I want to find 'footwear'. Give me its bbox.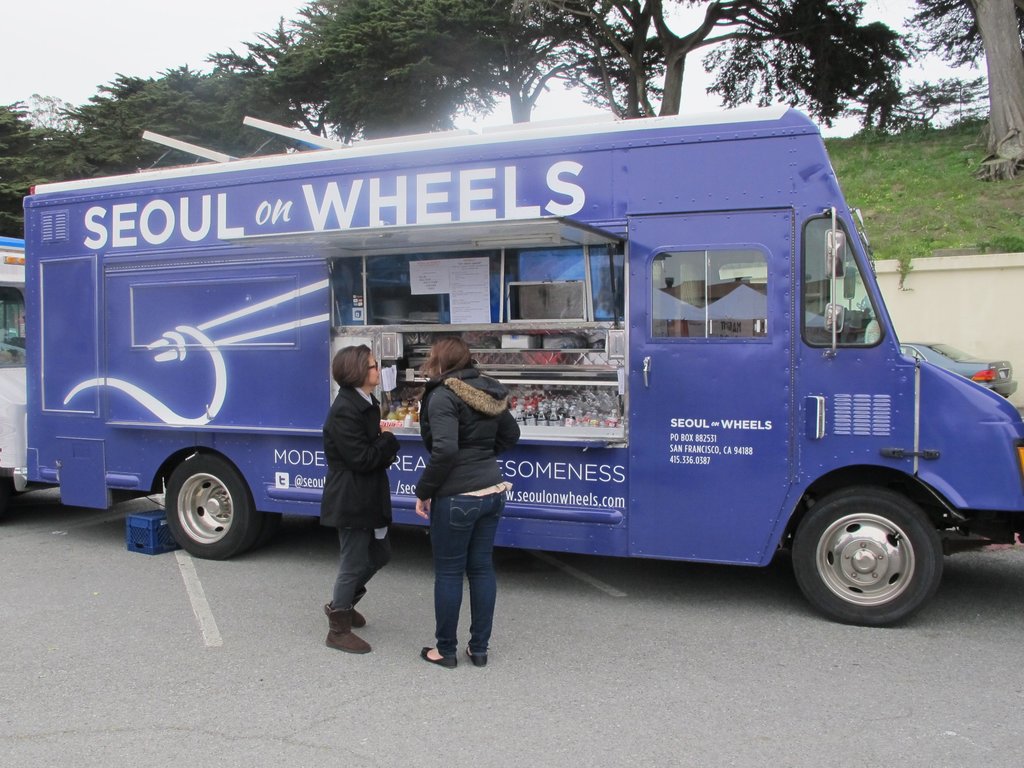
(left=465, top=650, right=486, bottom=669).
